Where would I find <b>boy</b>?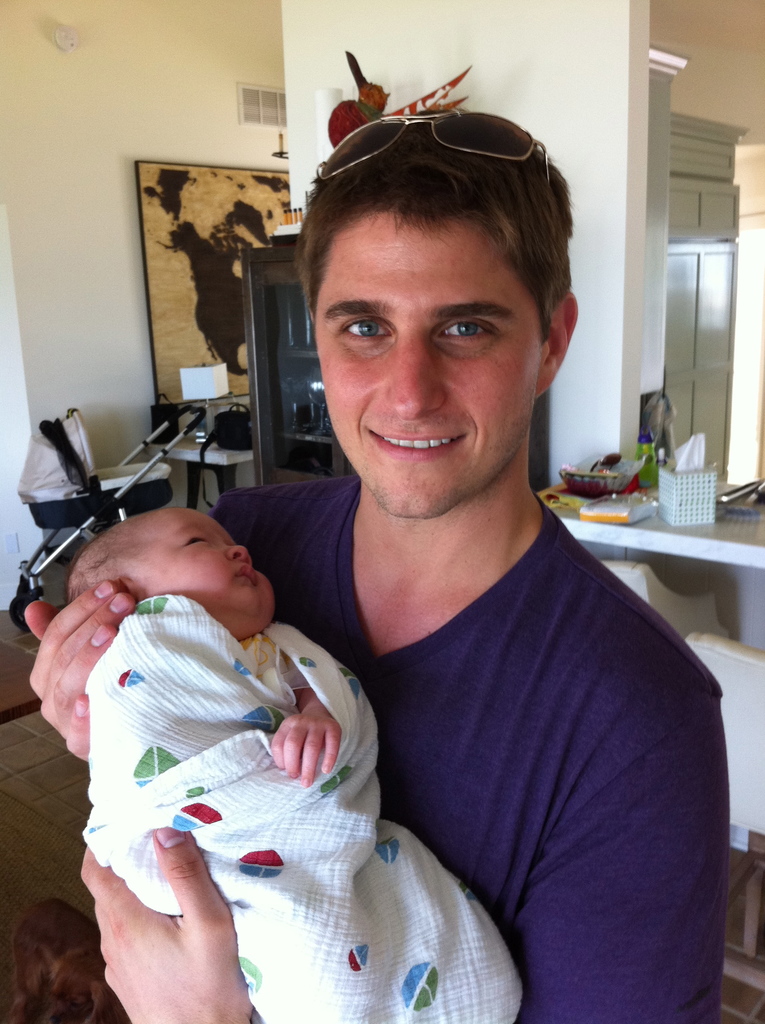
At 63, 504, 524, 1023.
